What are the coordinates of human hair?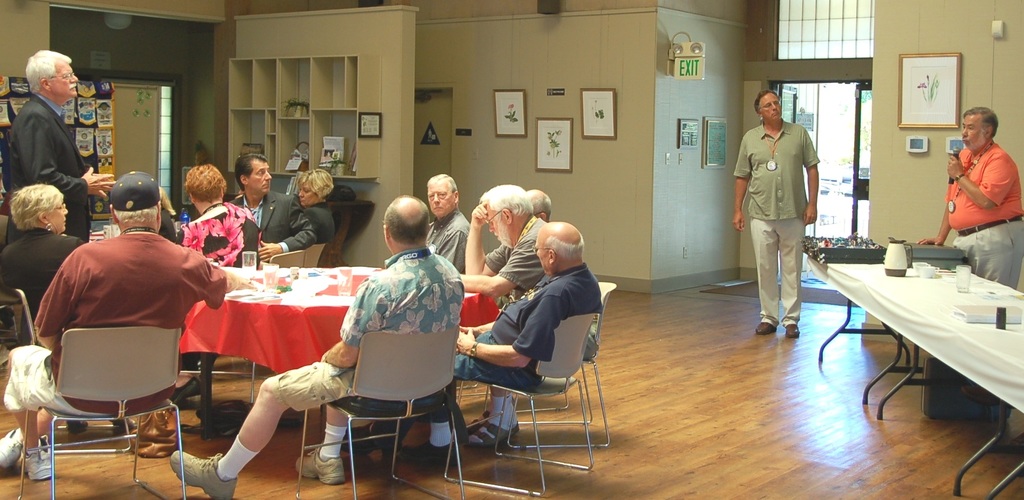
region(380, 196, 433, 253).
